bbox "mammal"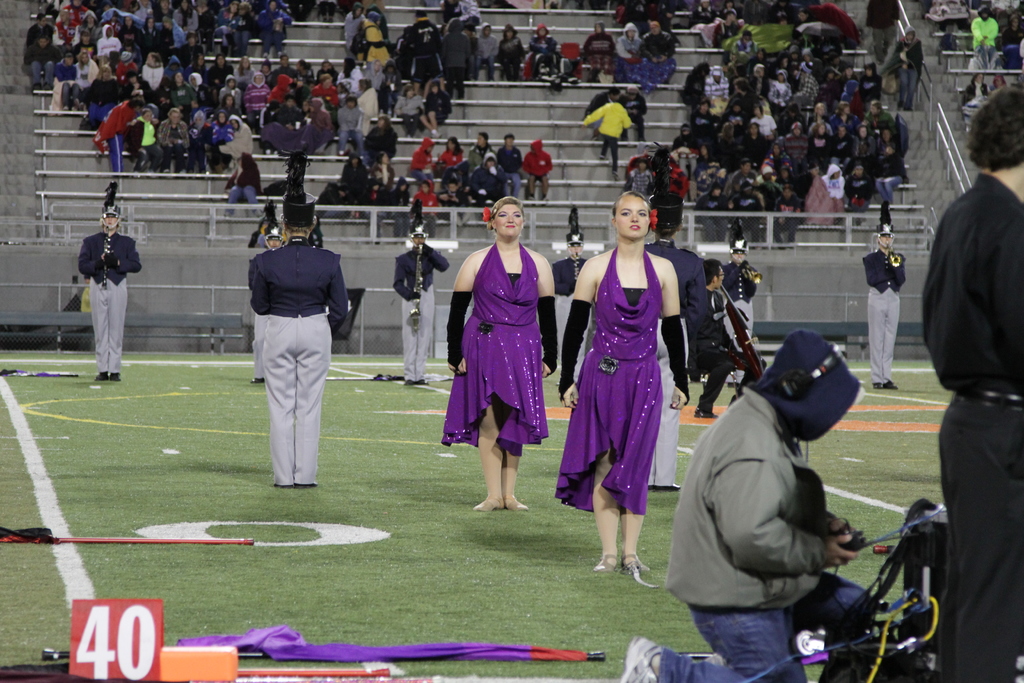
923/74/1023/682
